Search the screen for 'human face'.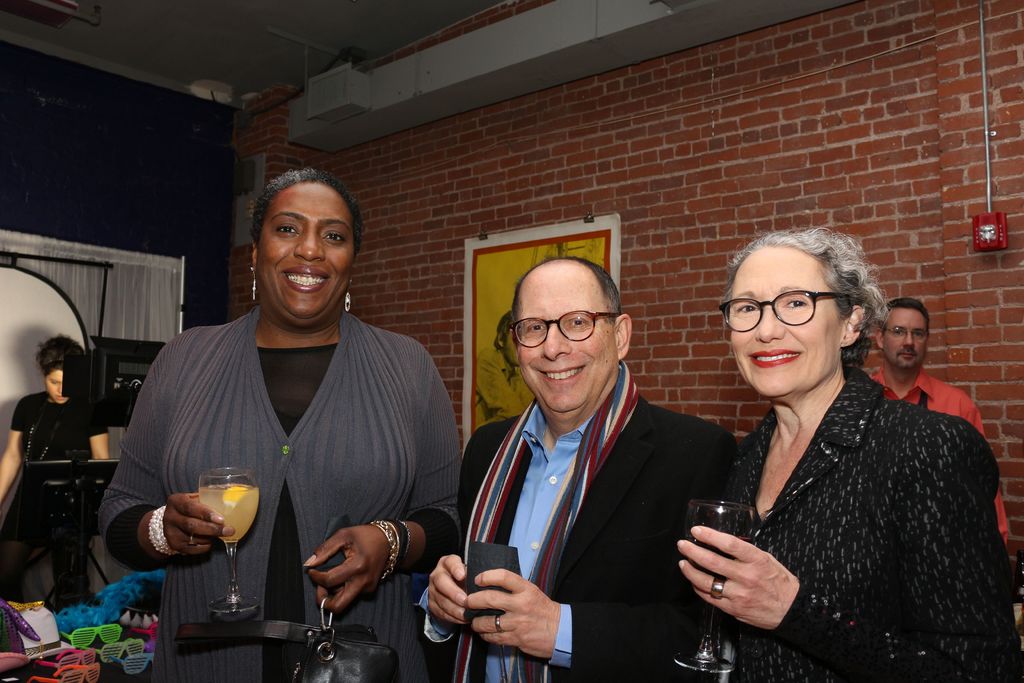
Found at x1=506, y1=327, x2=519, y2=364.
